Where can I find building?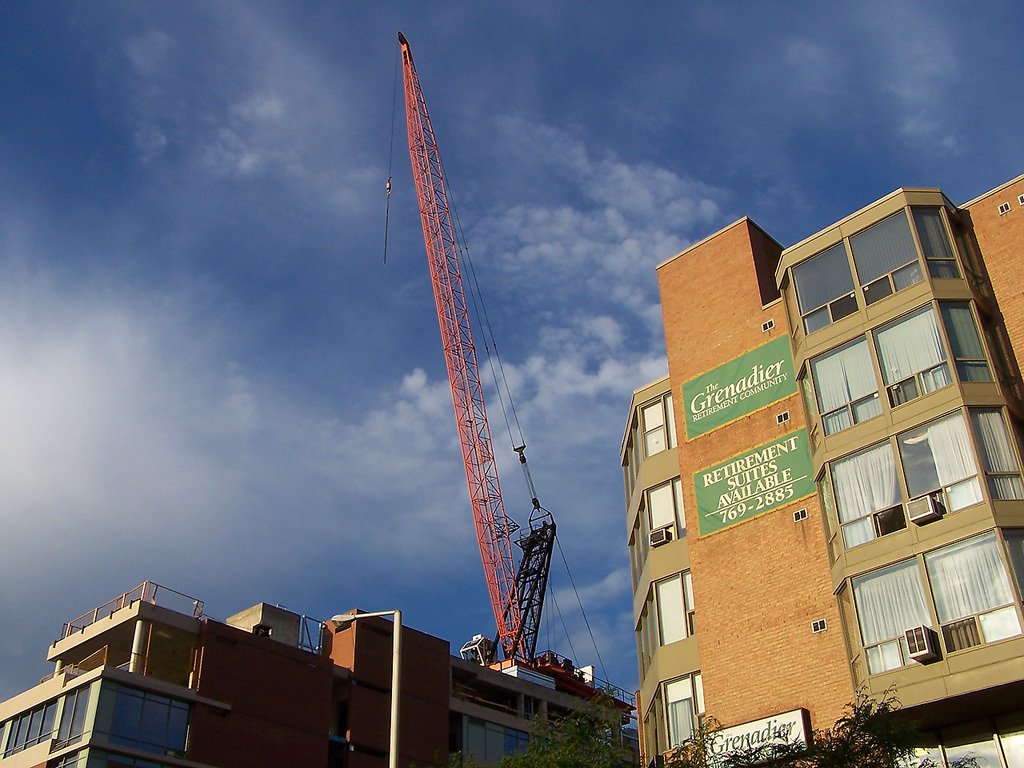
You can find it at [621, 173, 1023, 767].
